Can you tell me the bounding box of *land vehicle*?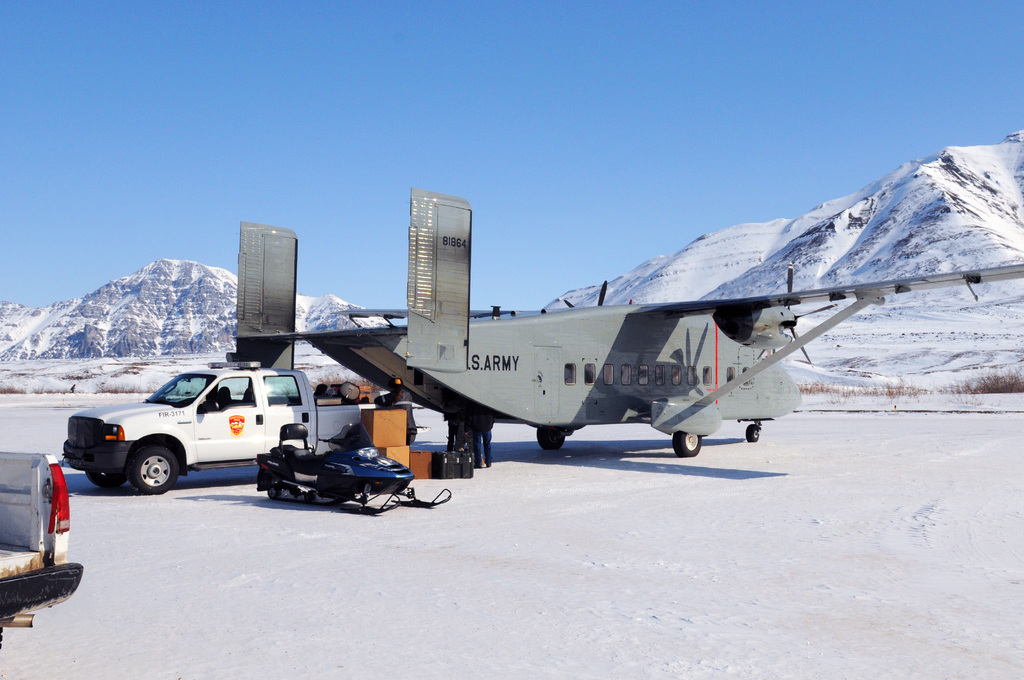
<bbox>68, 348, 339, 501</bbox>.
